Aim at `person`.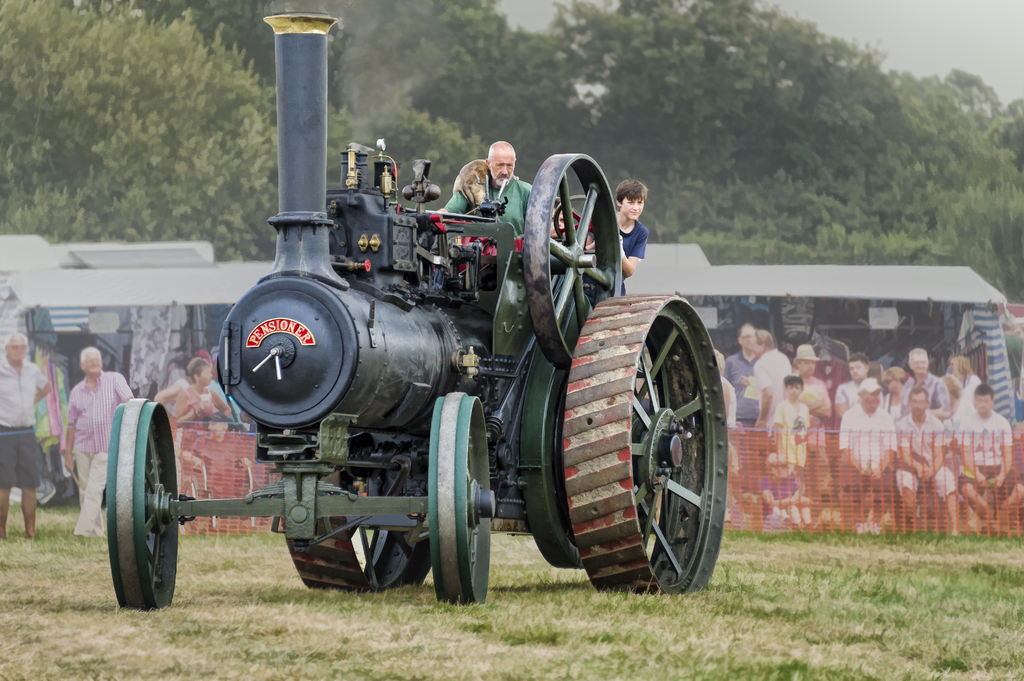
Aimed at Rect(769, 378, 815, 465).
